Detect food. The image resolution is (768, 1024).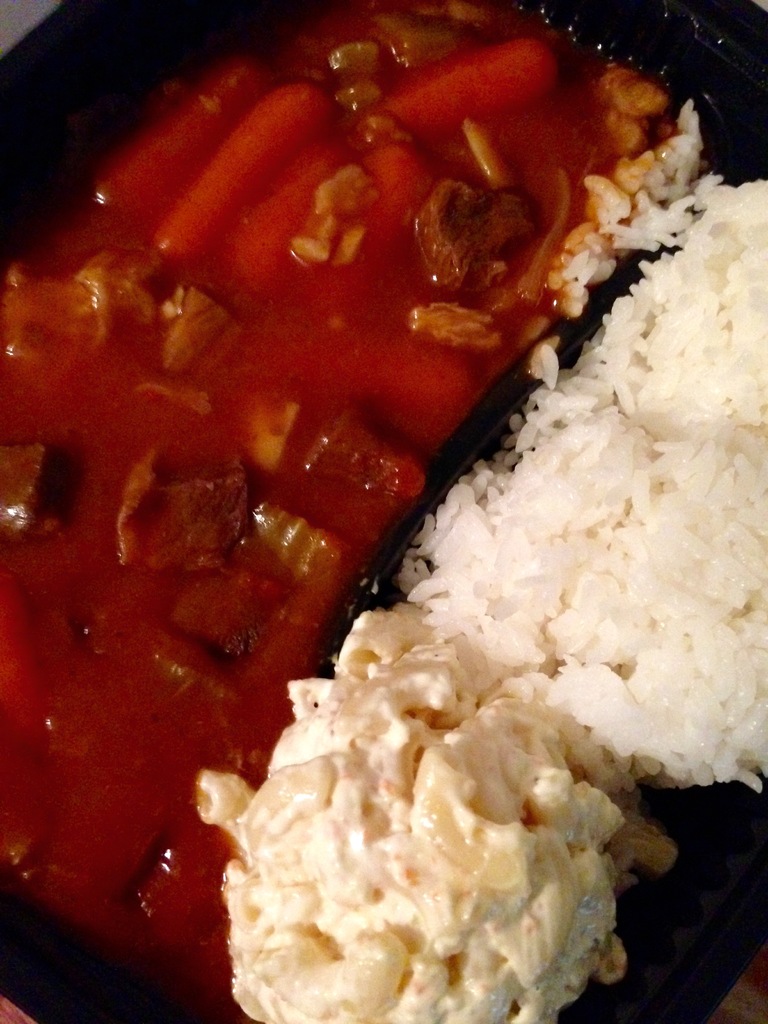
locate(10, 0, 759, 1014).
